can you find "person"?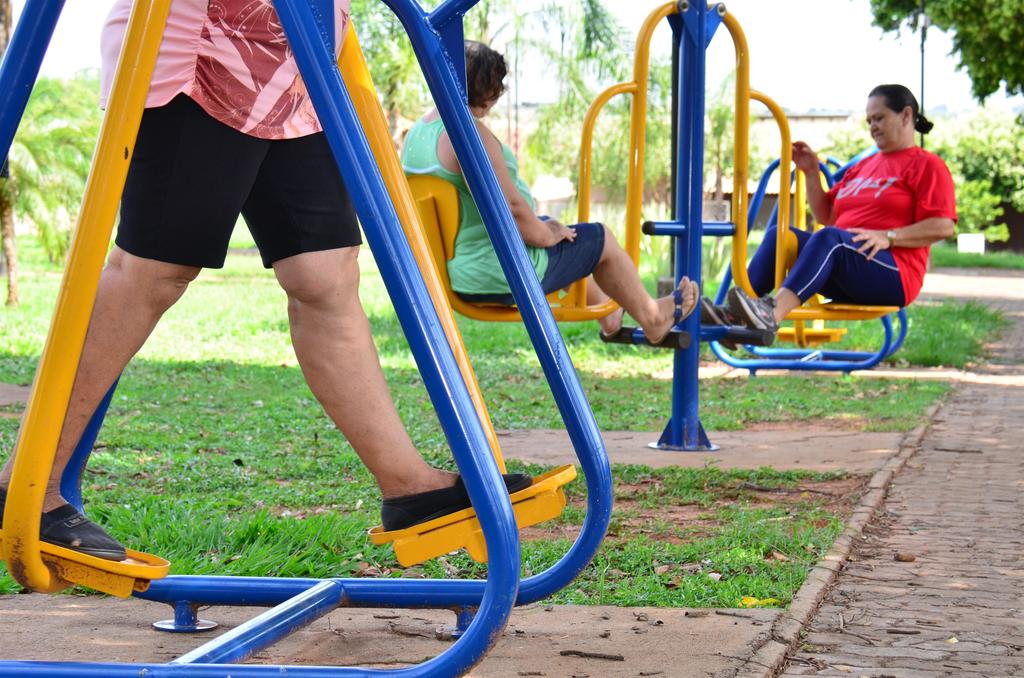
Yes, bounding box: select_region(700, 82, 956, 354).
